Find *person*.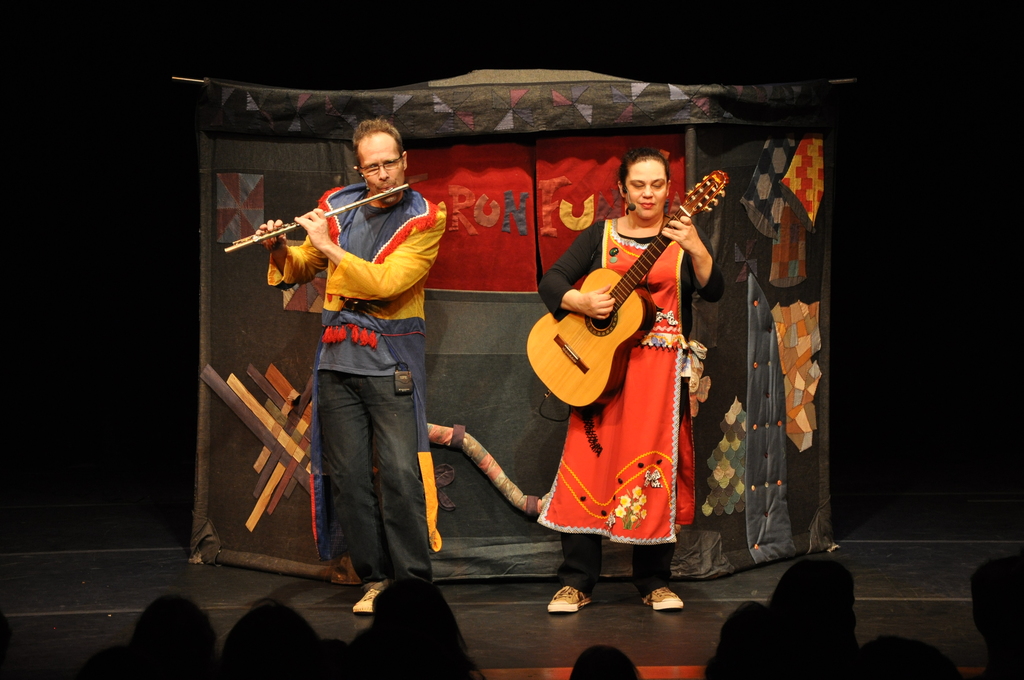
x1=527 y1=143 x2=728 y2=622.
